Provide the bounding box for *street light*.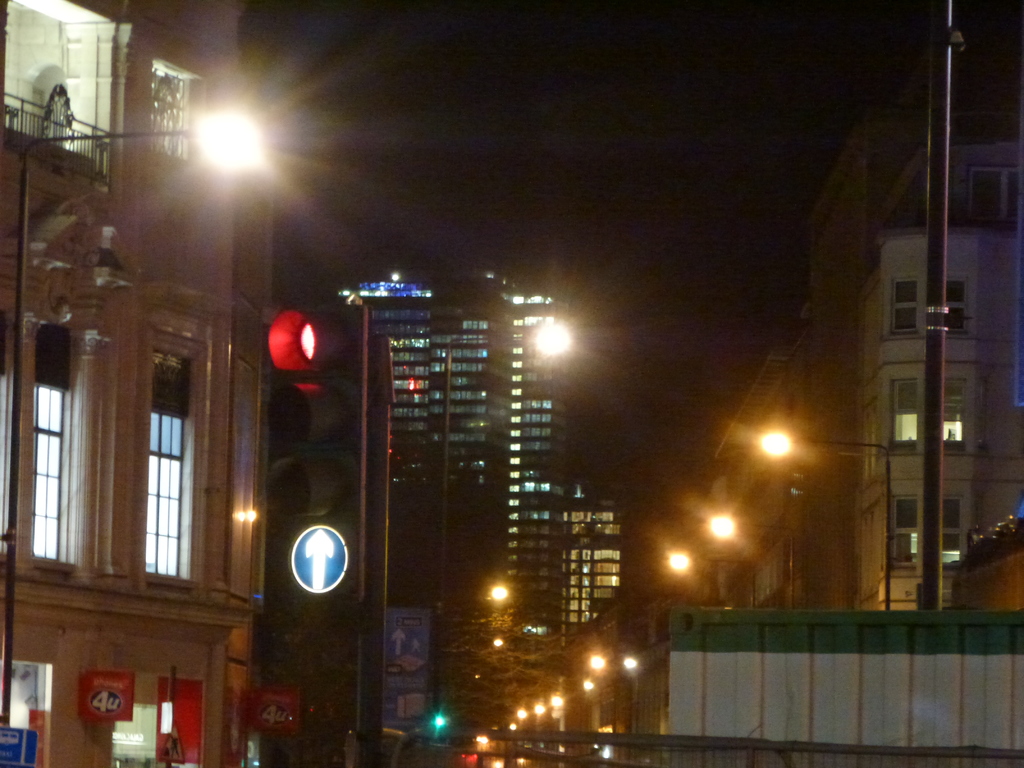
{"x1": 593, "y1": 660, "x2": 655, "y2": 755}.
